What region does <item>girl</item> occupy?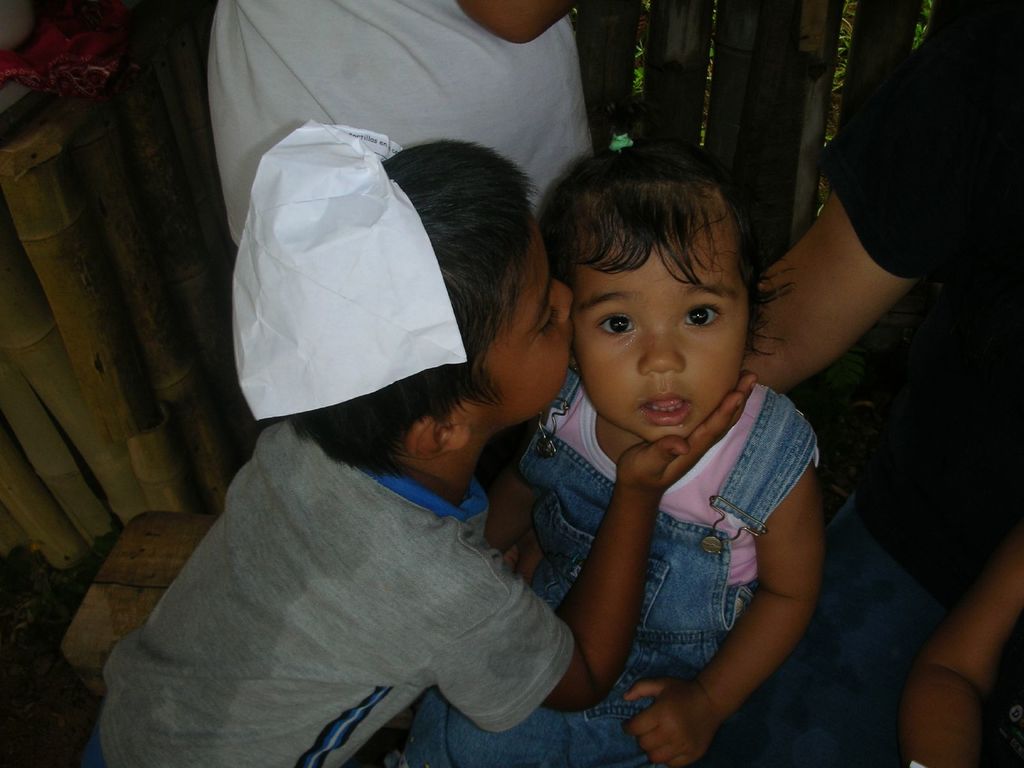
rect(359, 111, 824, 767).
